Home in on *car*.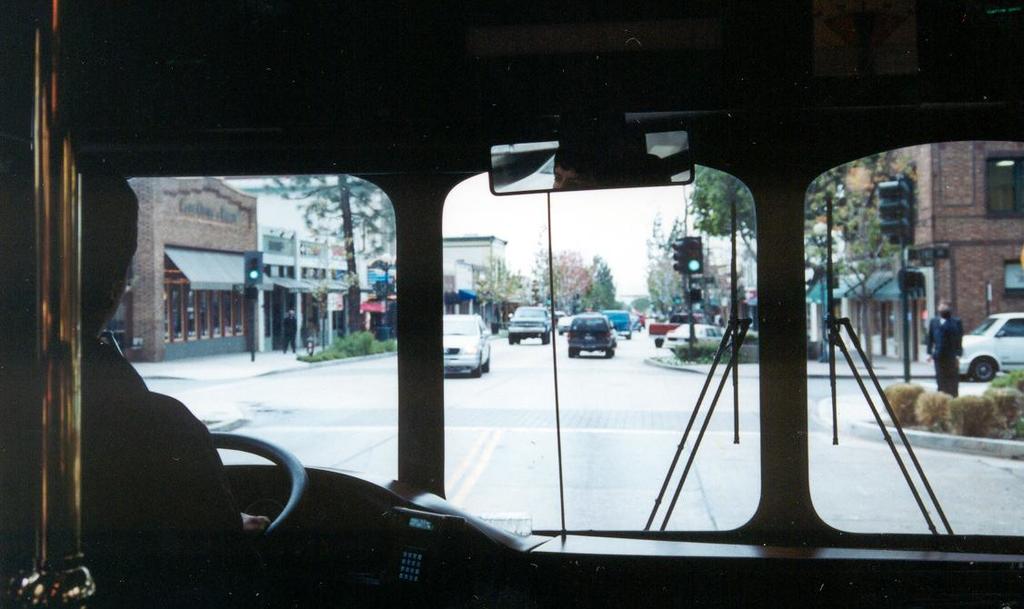
Homed in at l=509, t=305, r=553, b=343.
